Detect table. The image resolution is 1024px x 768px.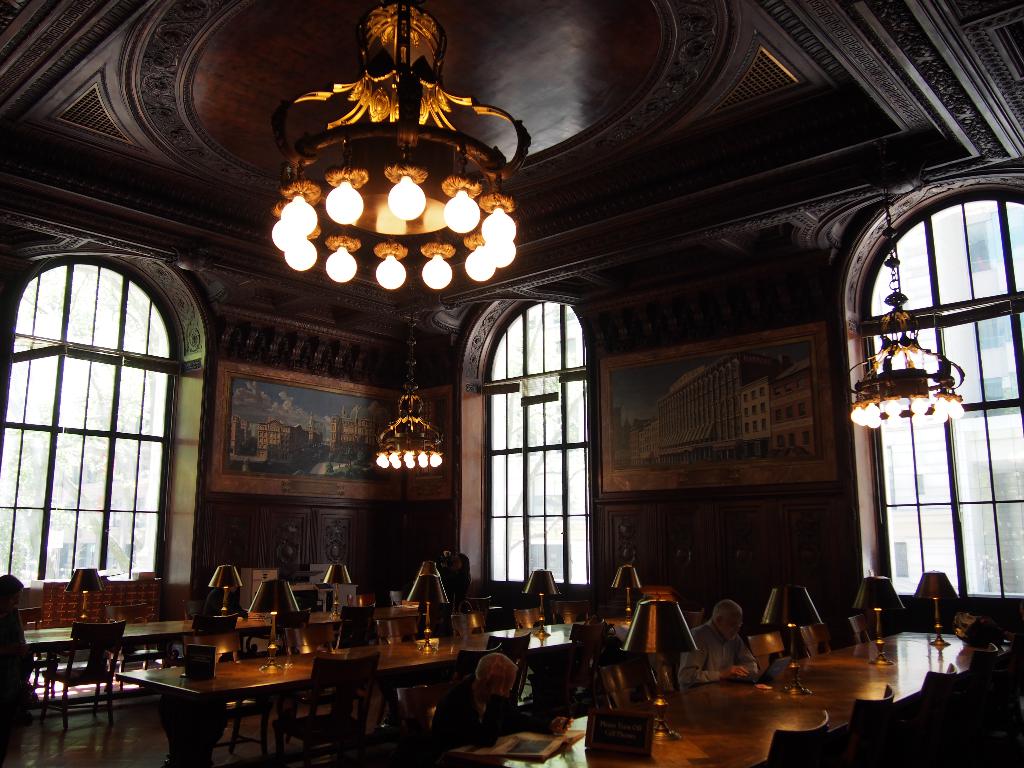
bbox(0, 577, 547, 743).
